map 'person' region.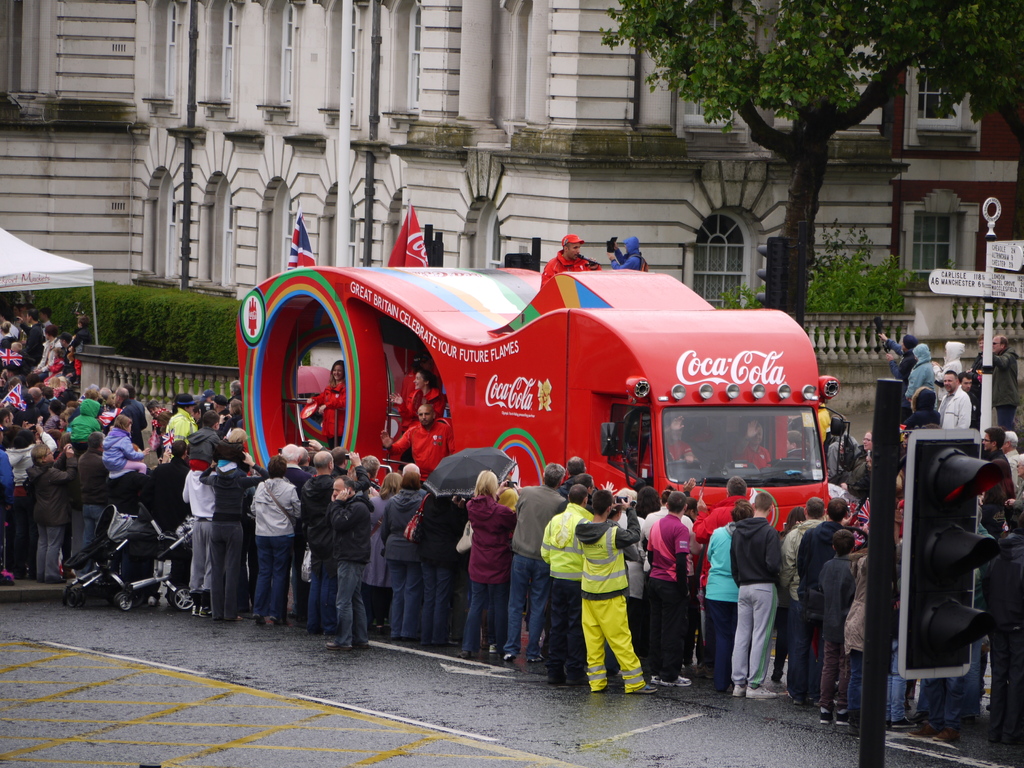
Mapped to rect(458, 458, 520, 652).
